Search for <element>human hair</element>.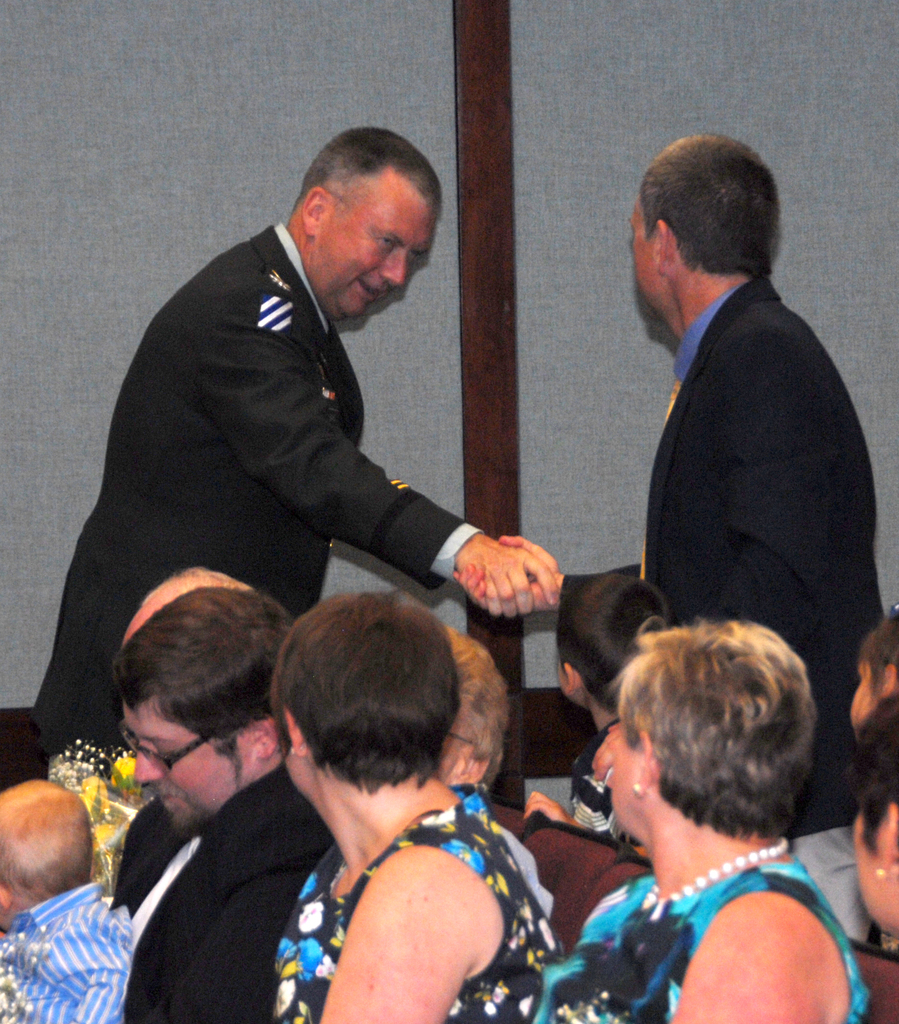
Found at Rect(145, 566, 255, 599).
